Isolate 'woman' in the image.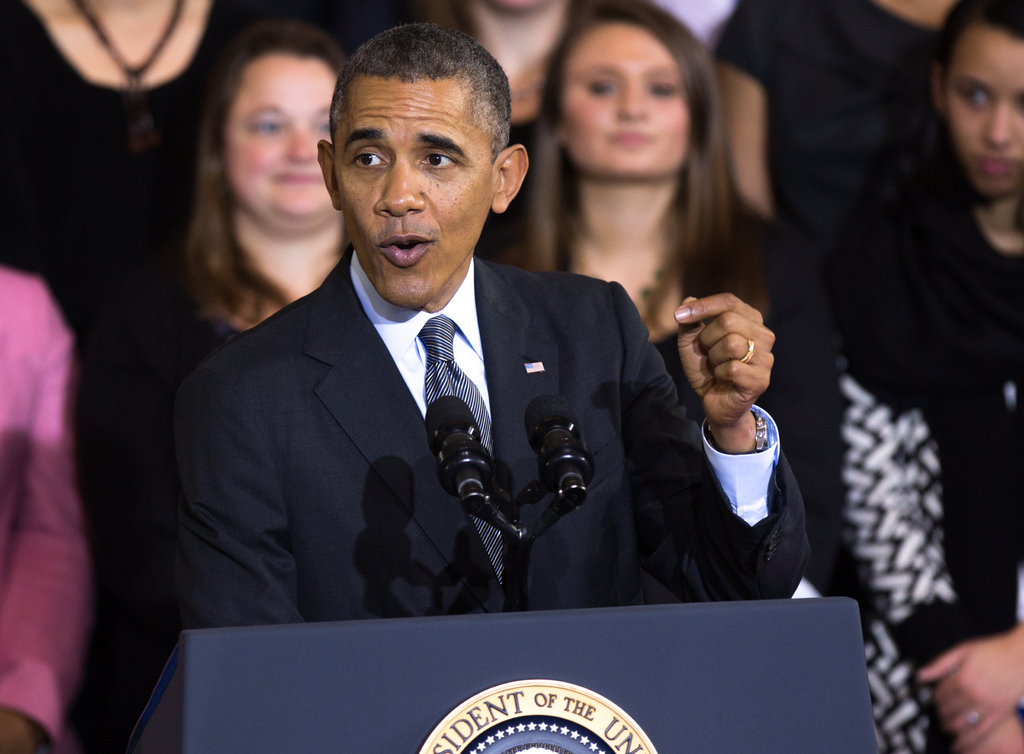
Isolated region: bbox(0, 0, 430, 348).
